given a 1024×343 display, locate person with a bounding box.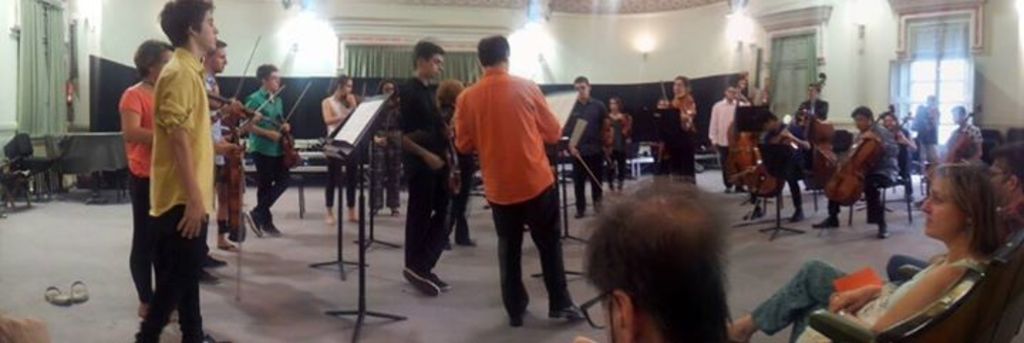
Located: select_region(720, 159, 991, 342).
